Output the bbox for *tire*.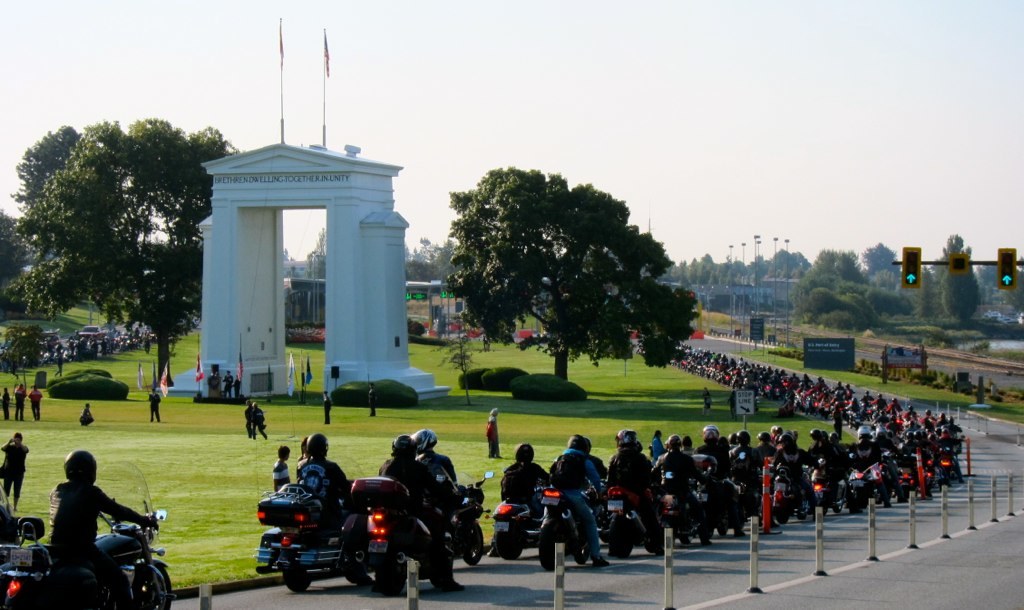
bbox=(642, 527, 662, 551).
